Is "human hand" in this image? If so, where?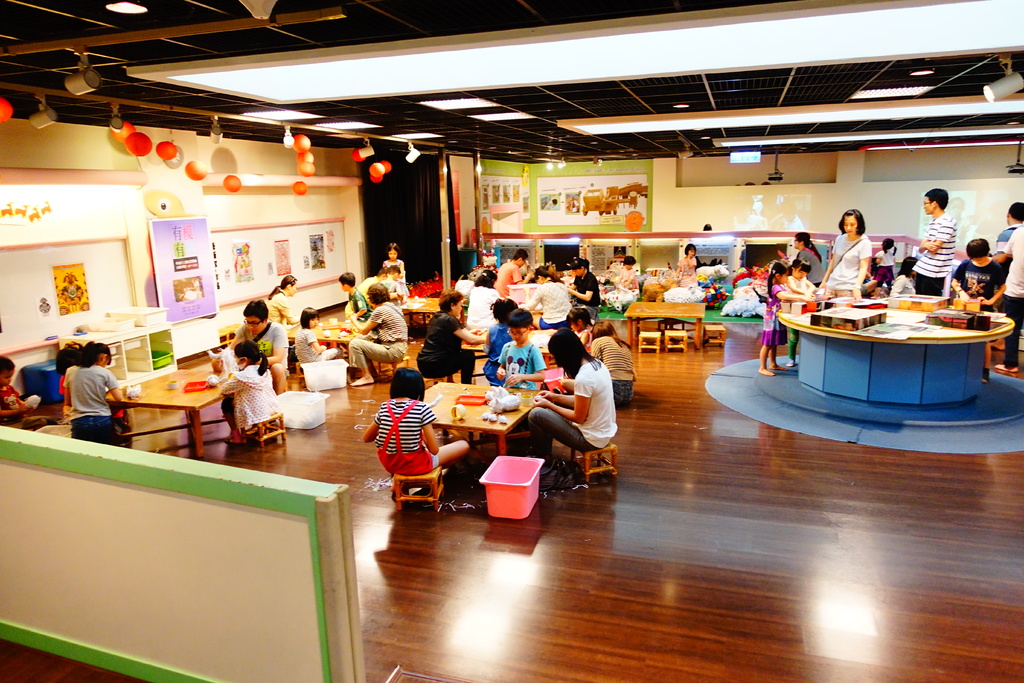
Yes, at 493, 368, 505, 382.
